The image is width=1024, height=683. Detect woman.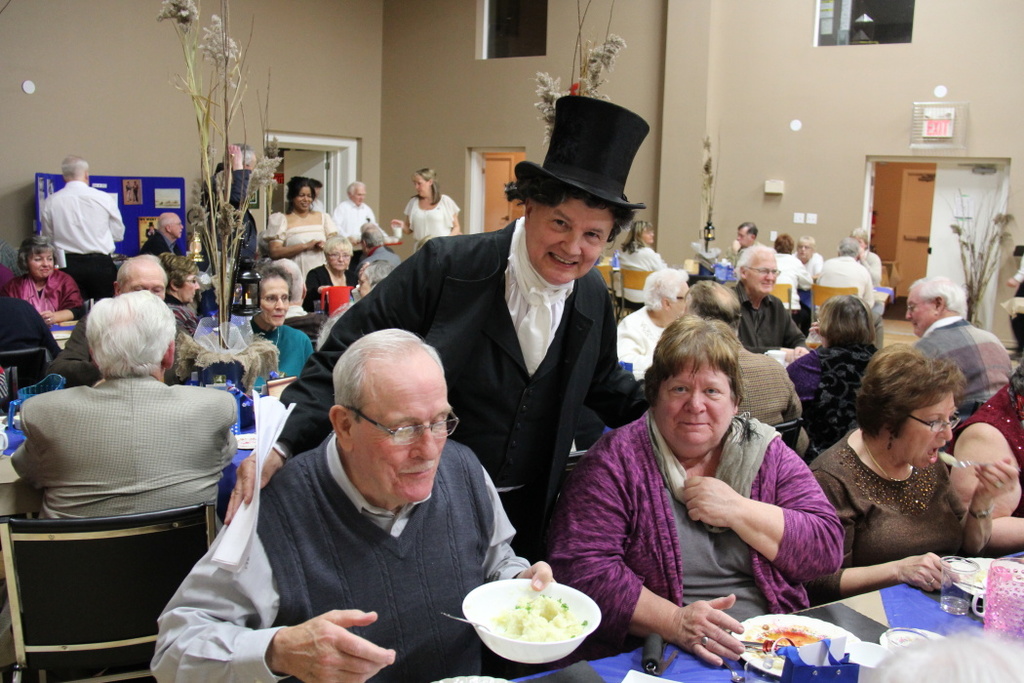
Detection: <bbox>397, 170, 460, 244</bbox>.
